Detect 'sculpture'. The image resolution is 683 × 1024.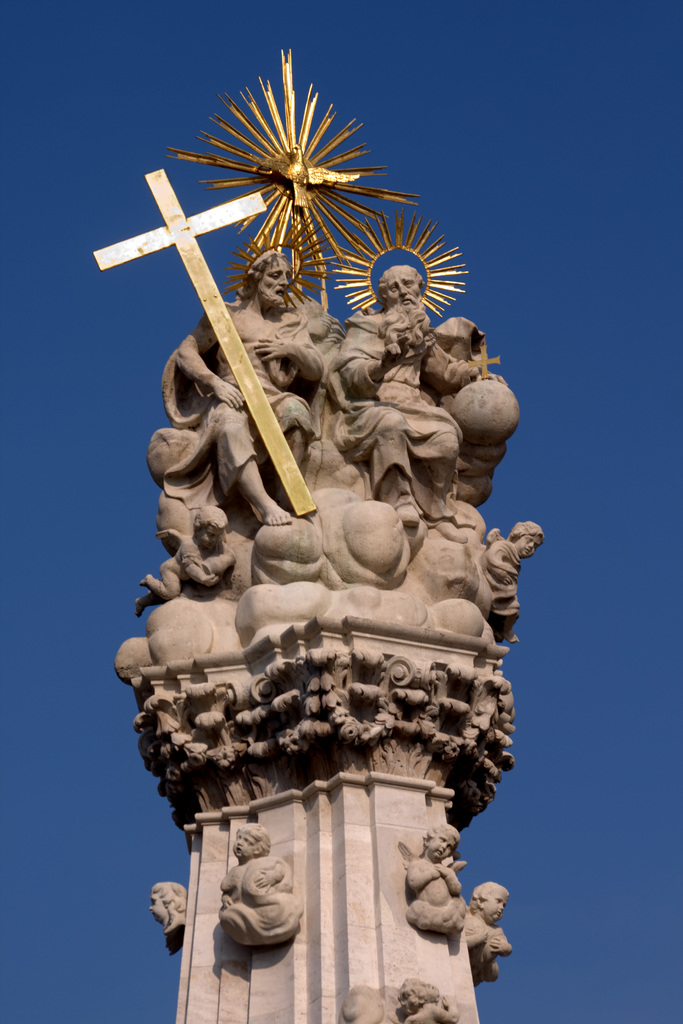
152 883 193 953.
